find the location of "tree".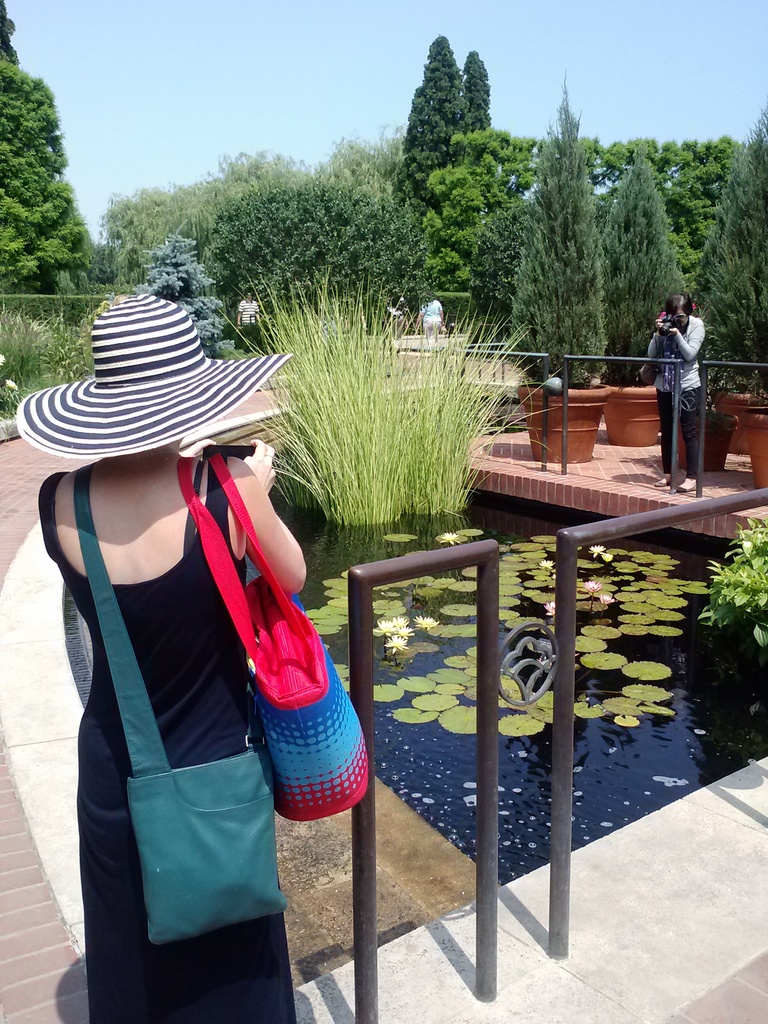
Location: {"left": 133, "top": 232, "right": 243, "bottom": 359}.
